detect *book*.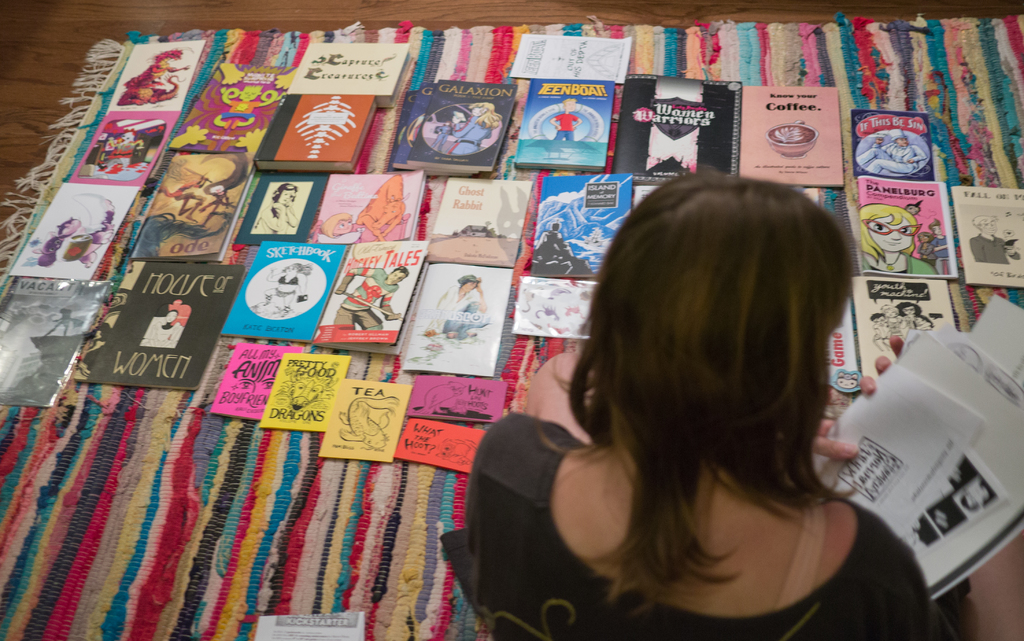
Detected at rect(514, 73, 624, 173).
